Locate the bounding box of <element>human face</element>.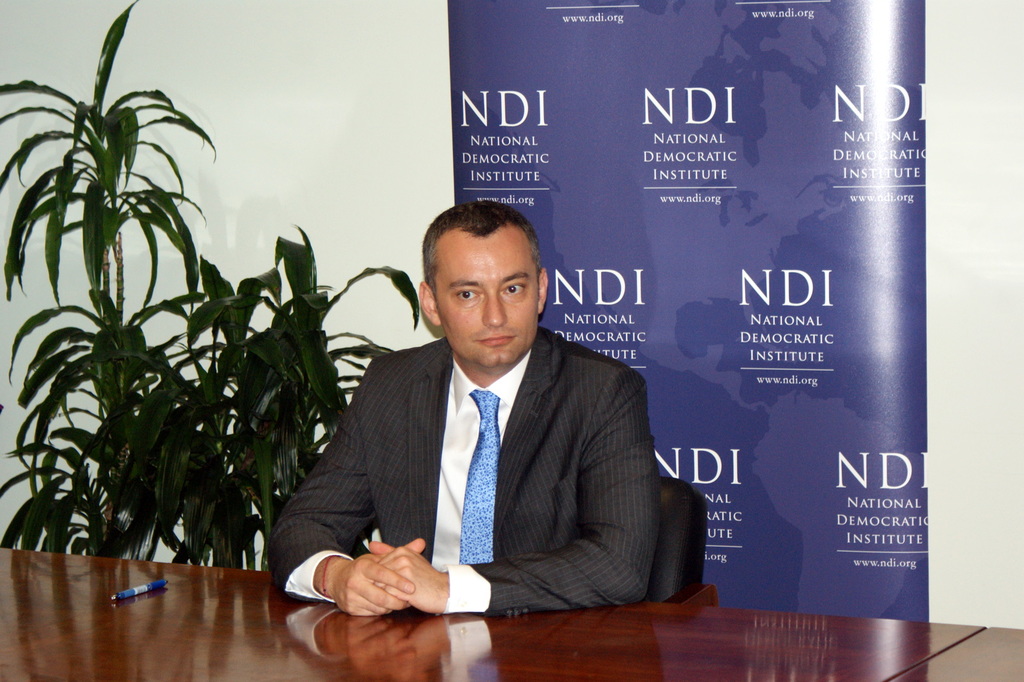
Bounding box: {"x1": 445, "y1": 228, "x2": 539, "y2": 371}.
